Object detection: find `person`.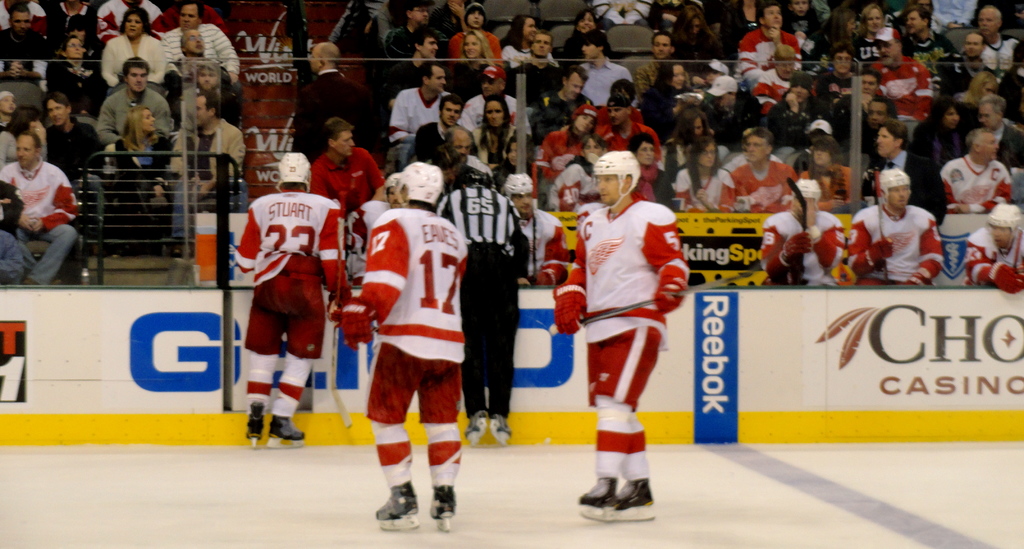
left=664, top=111, right=727, bottom=176.
